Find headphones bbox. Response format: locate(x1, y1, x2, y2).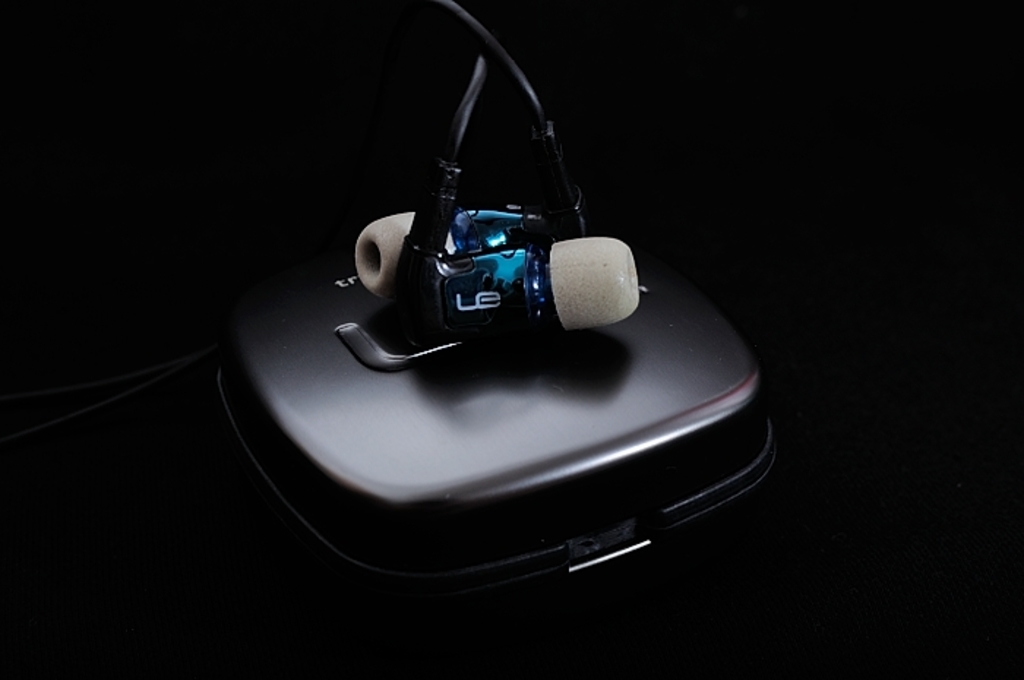
locate(323, 0, 666, 377).
